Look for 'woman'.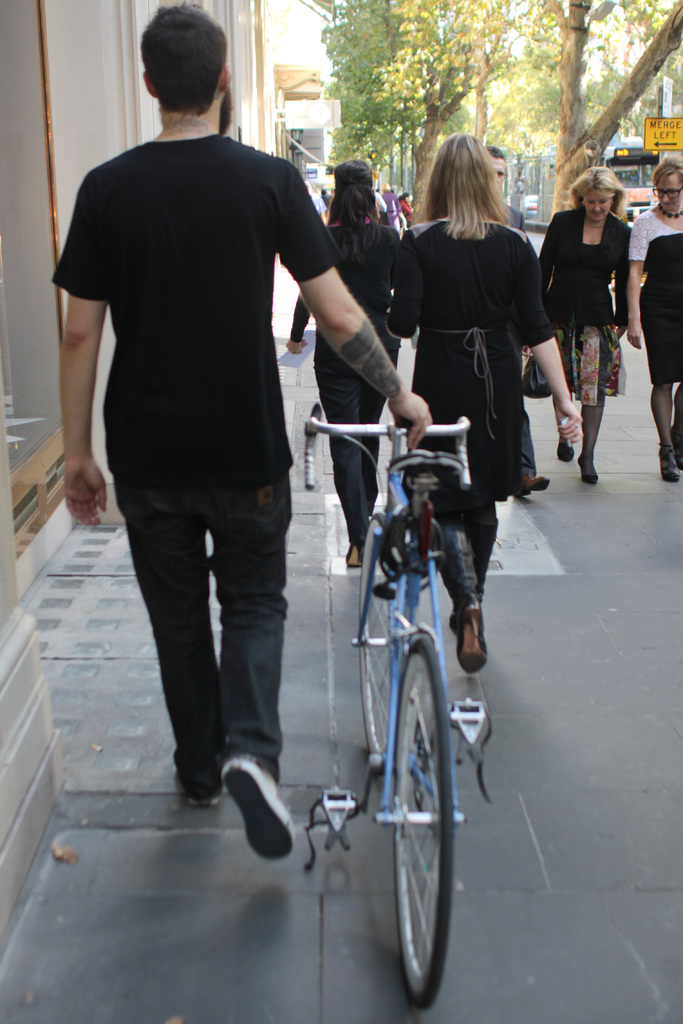
Found: [left=278, top=147, right=409, bottom=566].
